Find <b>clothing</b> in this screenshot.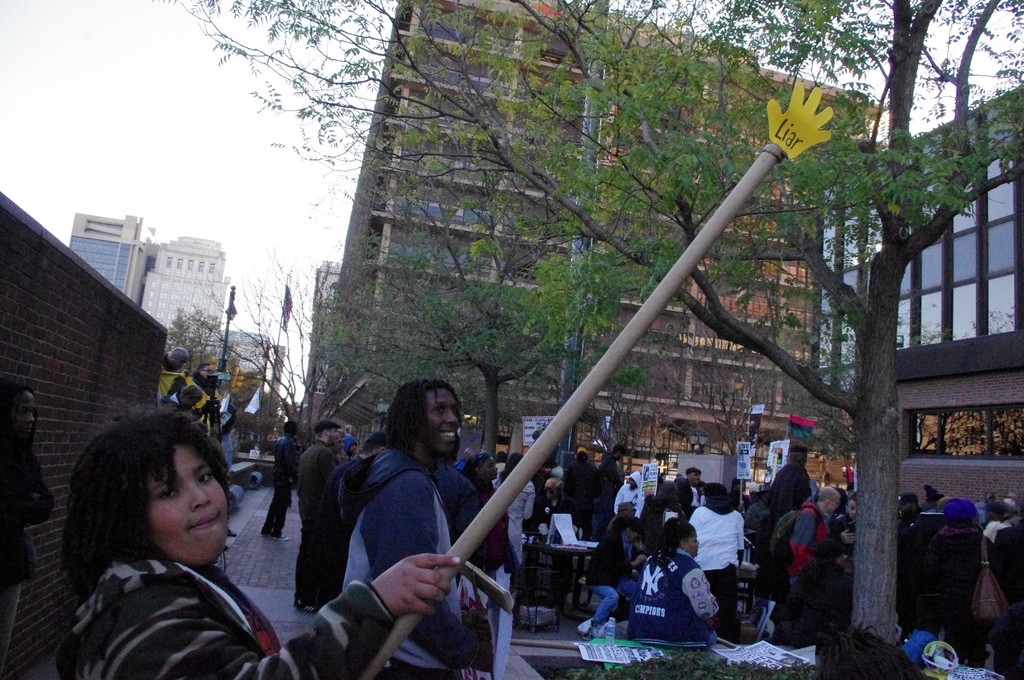
The bounding box for <b>clothing</b> is locate(53, 550, 405, 679).
